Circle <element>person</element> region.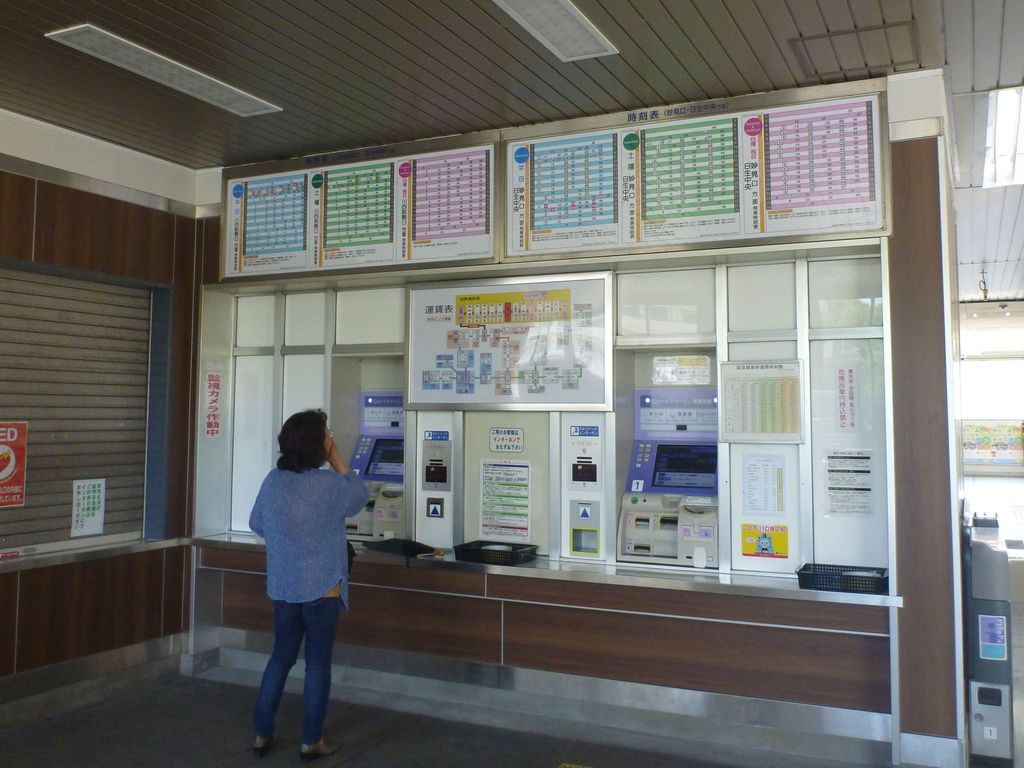
Region: 250 409 370 761.
